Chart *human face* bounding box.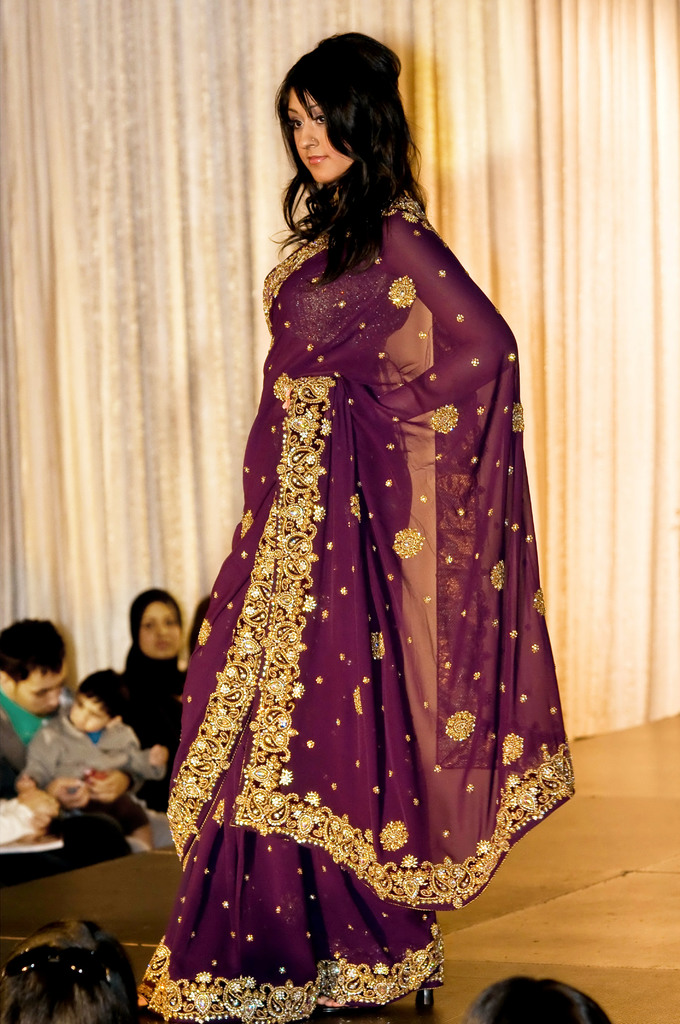
Charted: 67,691,107,727.
